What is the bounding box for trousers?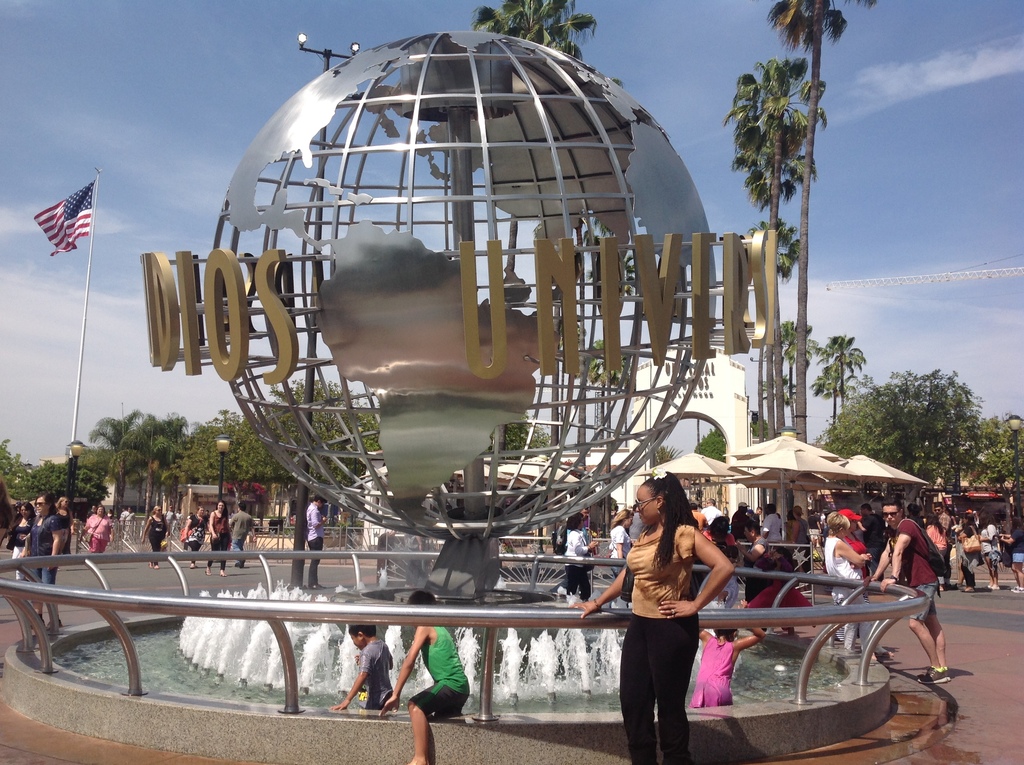
(93,537,106,554).
